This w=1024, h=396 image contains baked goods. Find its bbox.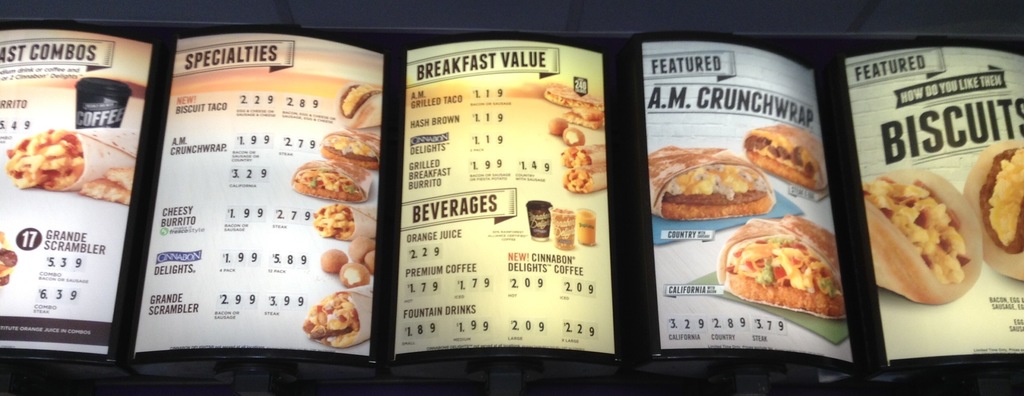
(left=77, top=177, right=132, bottom=200).
